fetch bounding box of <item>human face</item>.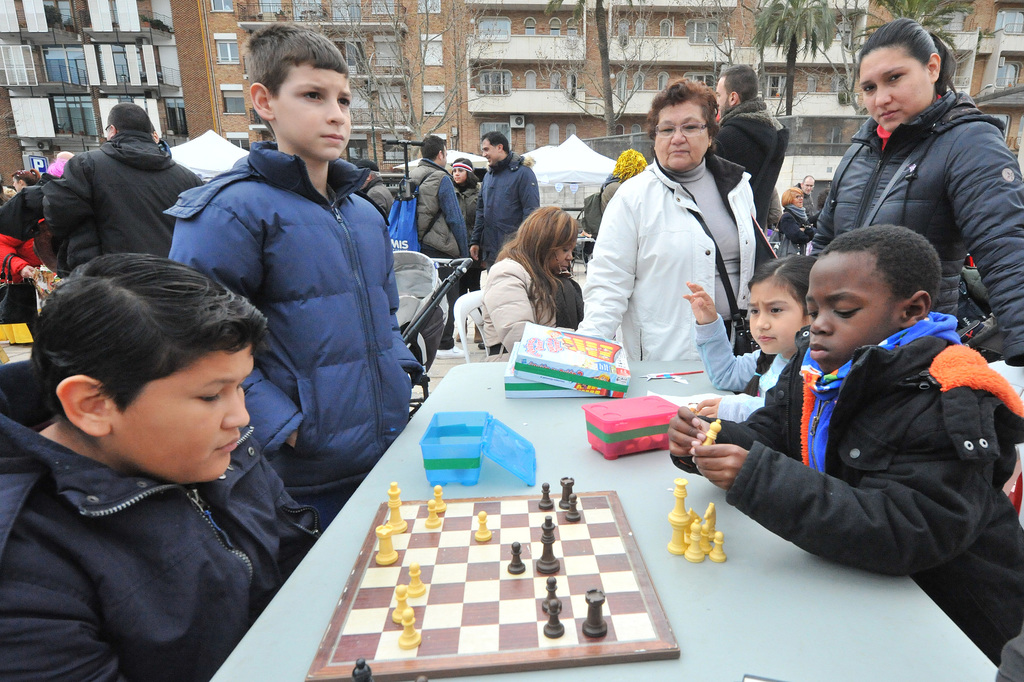
Bbox: [654, 103, 712, 172].
